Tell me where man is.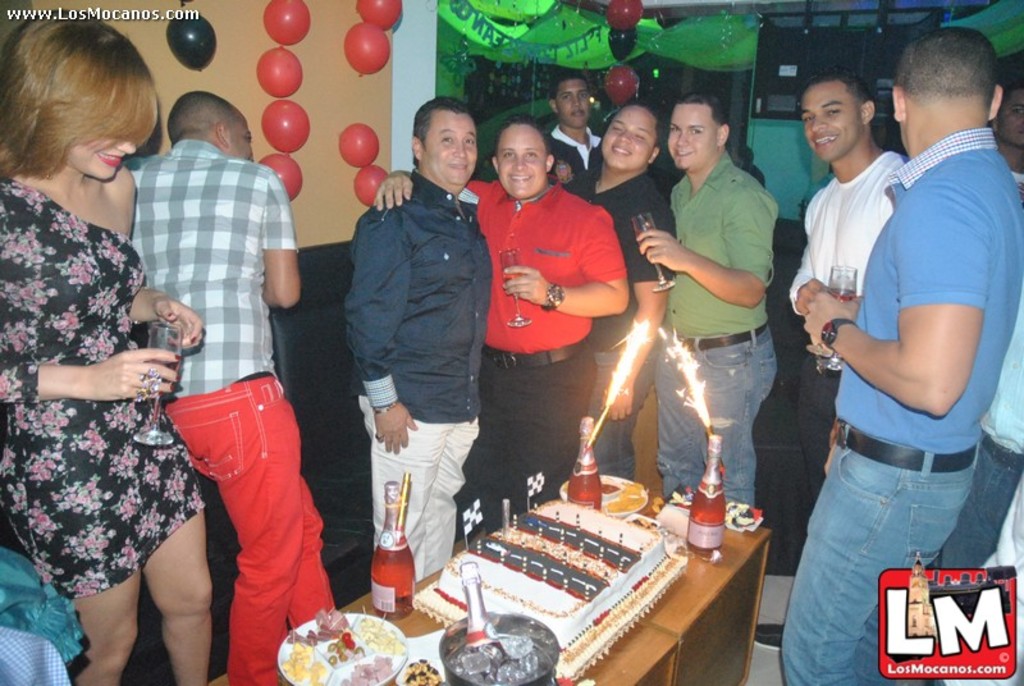
man is at x1=774 y1=22 x2=1023 y2=685.
